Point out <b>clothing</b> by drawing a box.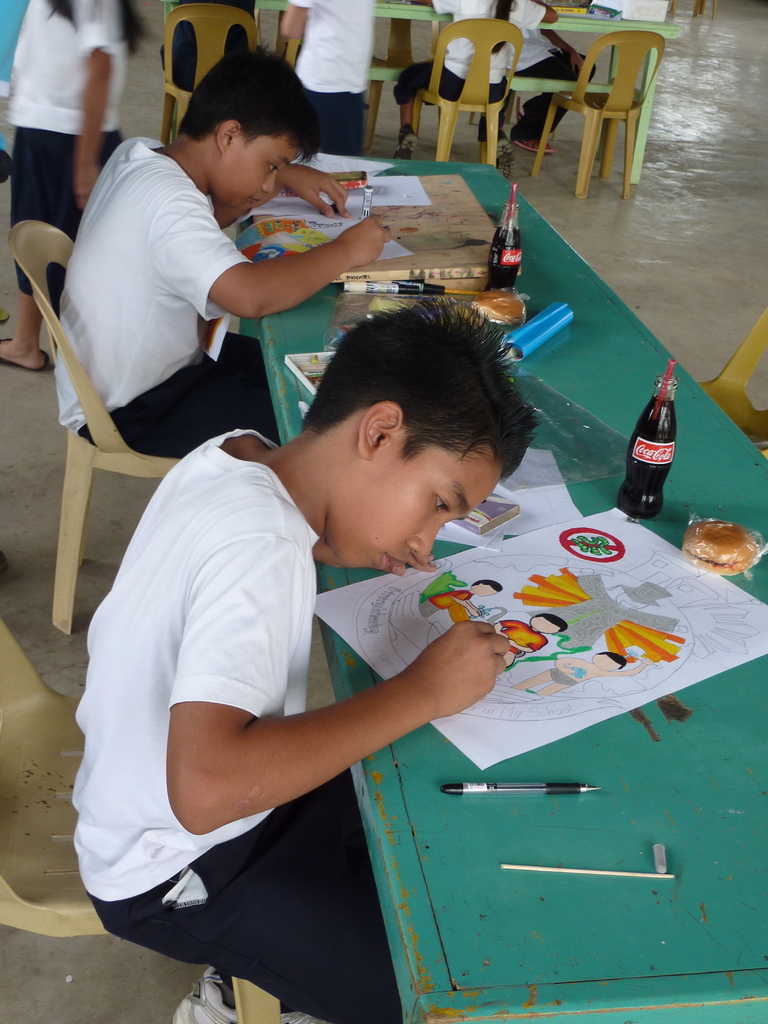
pyautogui.locateOnScreen(113, 348, 274, 463).
